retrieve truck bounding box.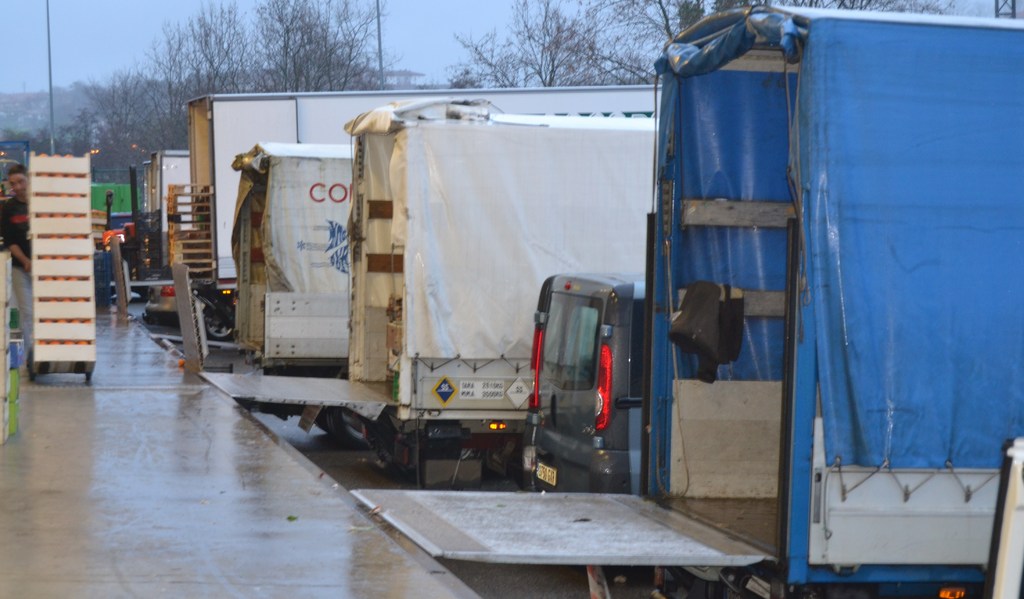
Bounding box: rect(194, 80, 671, 356).
